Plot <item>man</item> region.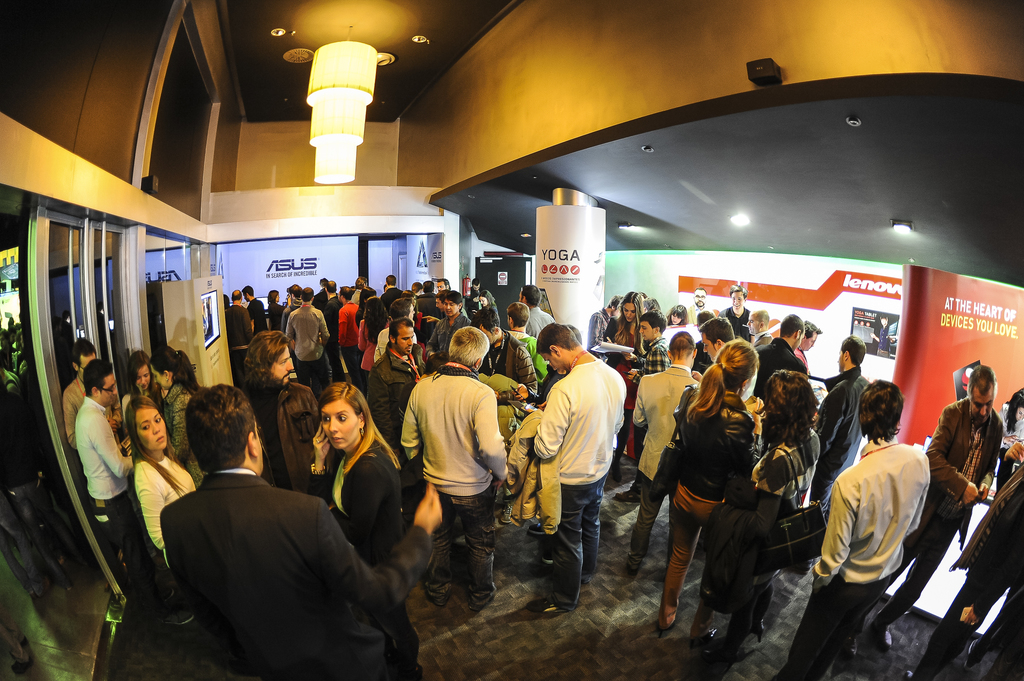
Plotted at x1=810, y1=335, x2=878, y2=513.
